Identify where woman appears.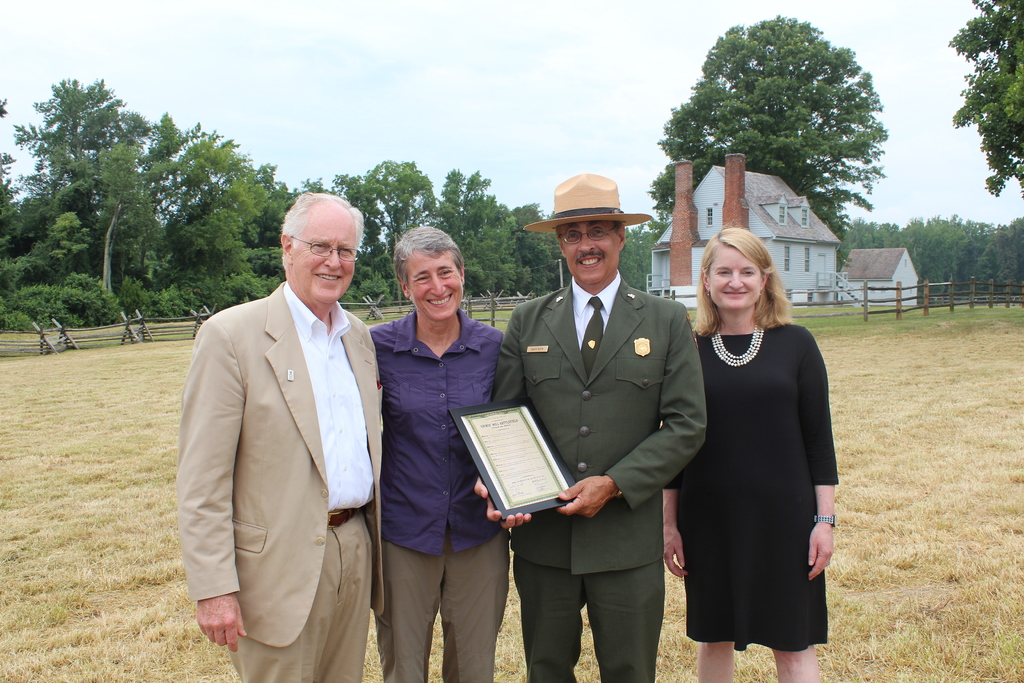
Appears at <box>662,228,836,682</box>.
